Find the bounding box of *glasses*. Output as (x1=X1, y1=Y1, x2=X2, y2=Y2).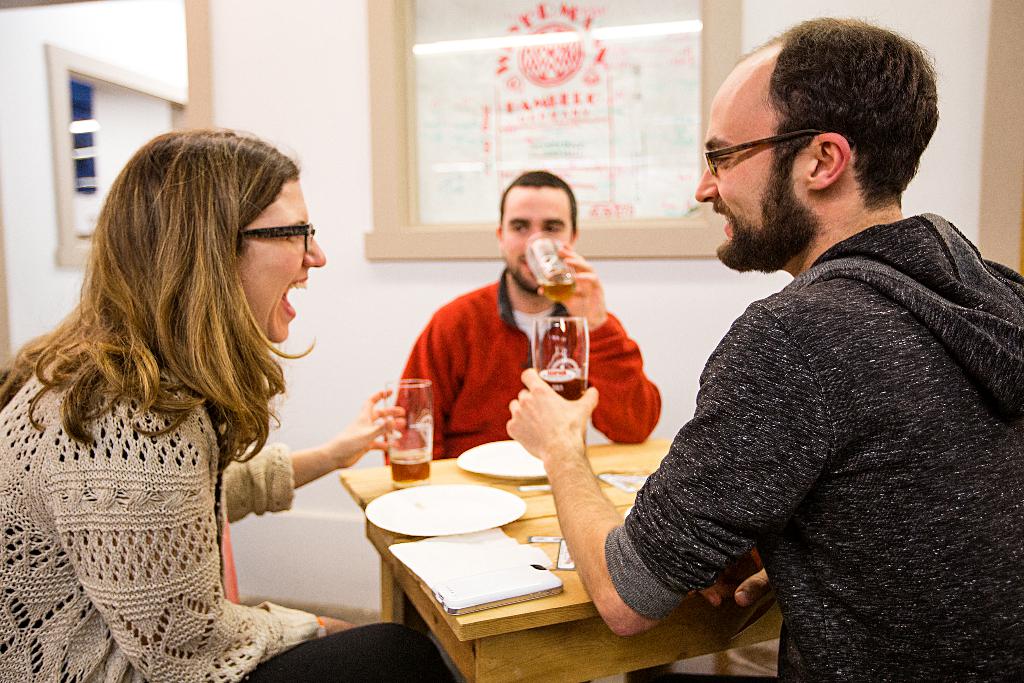
(x1=705, y1=131, x2=854, y2=172).
